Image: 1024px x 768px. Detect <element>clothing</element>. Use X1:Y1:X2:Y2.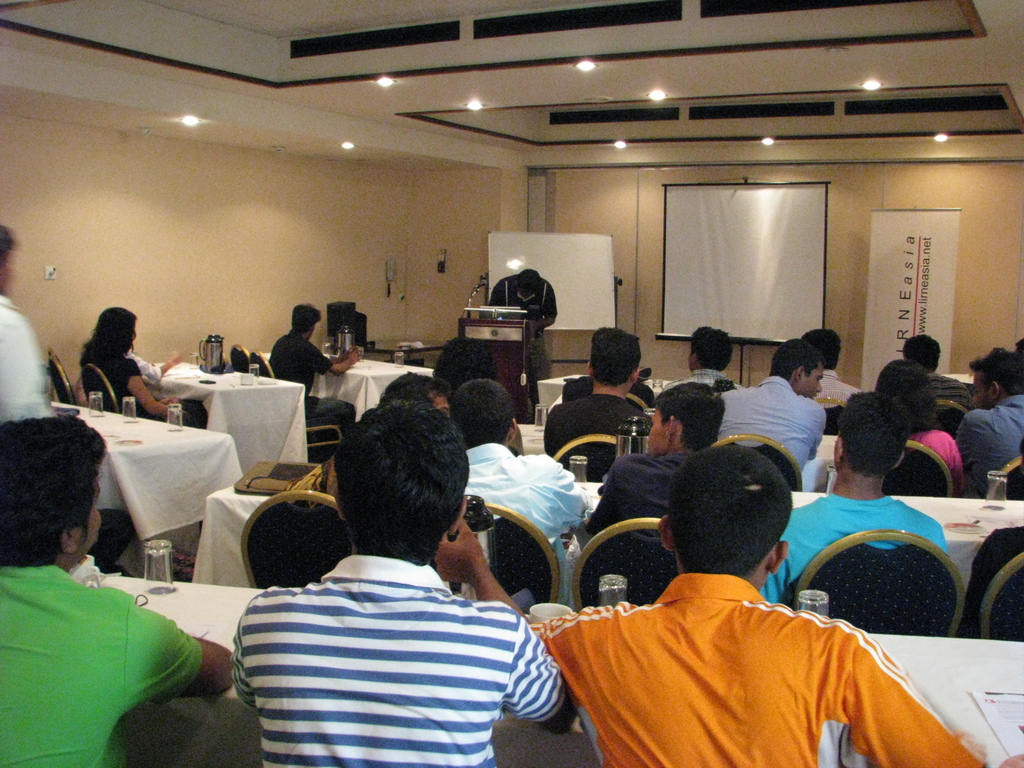
553:552:904:765.
